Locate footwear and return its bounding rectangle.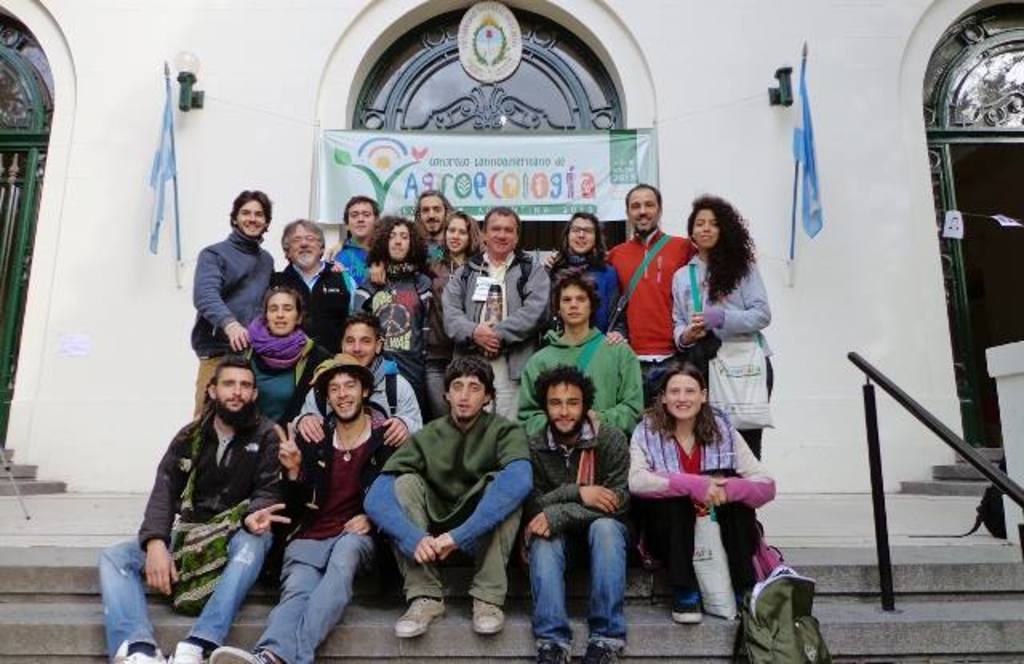
x1=587, y1=645, x2=621, y2=662.
